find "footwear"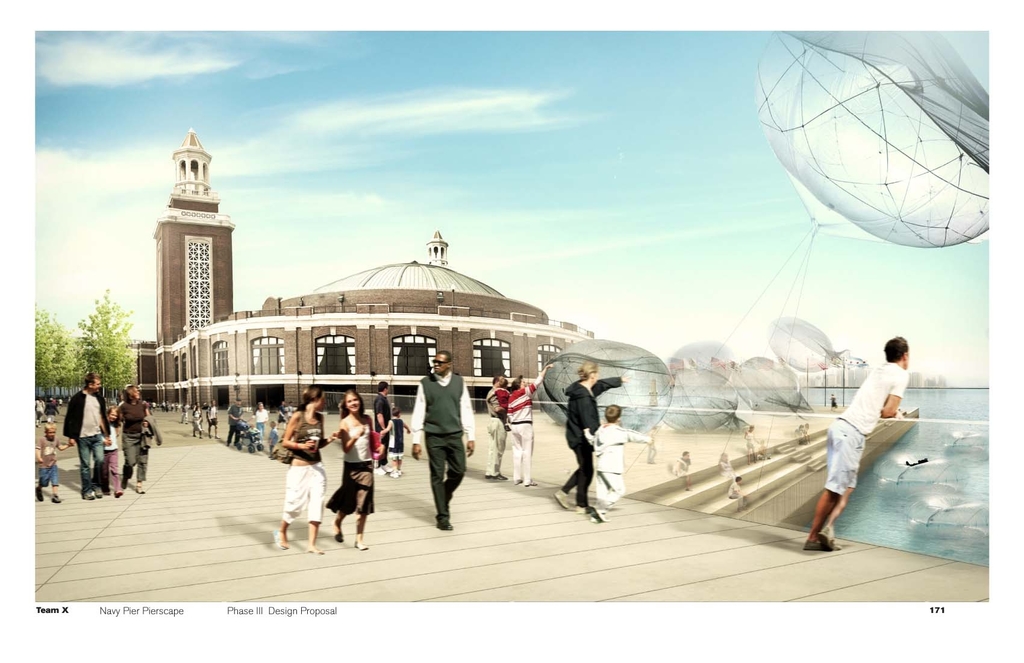
<region>37, 489, 46, 505</region>
